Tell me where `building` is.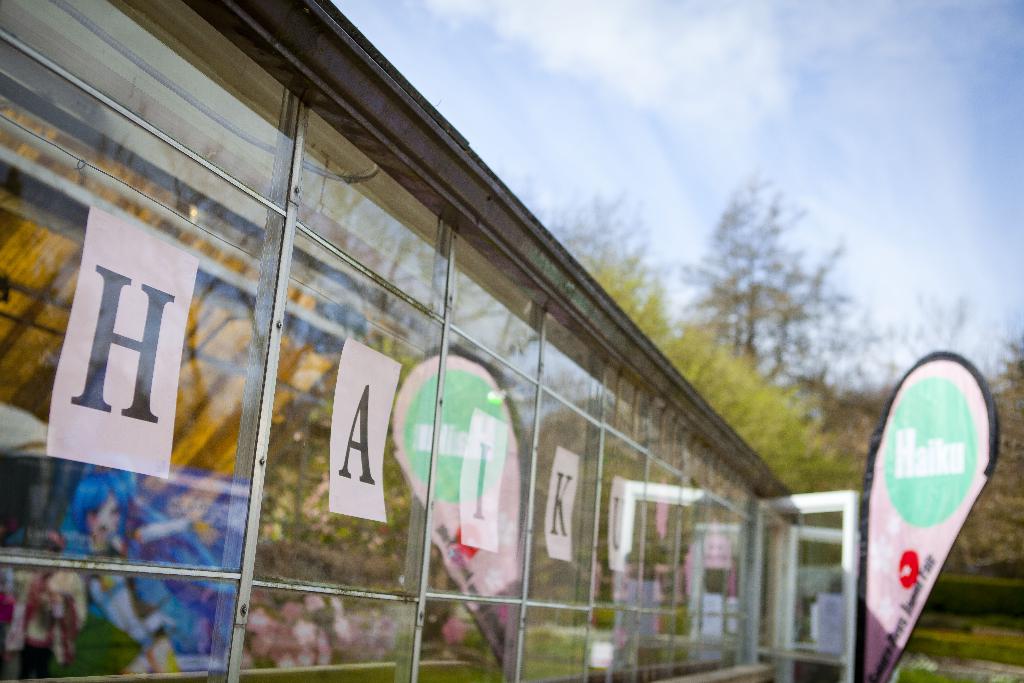
`building` is at bbox(2, 1, 862, 682).
